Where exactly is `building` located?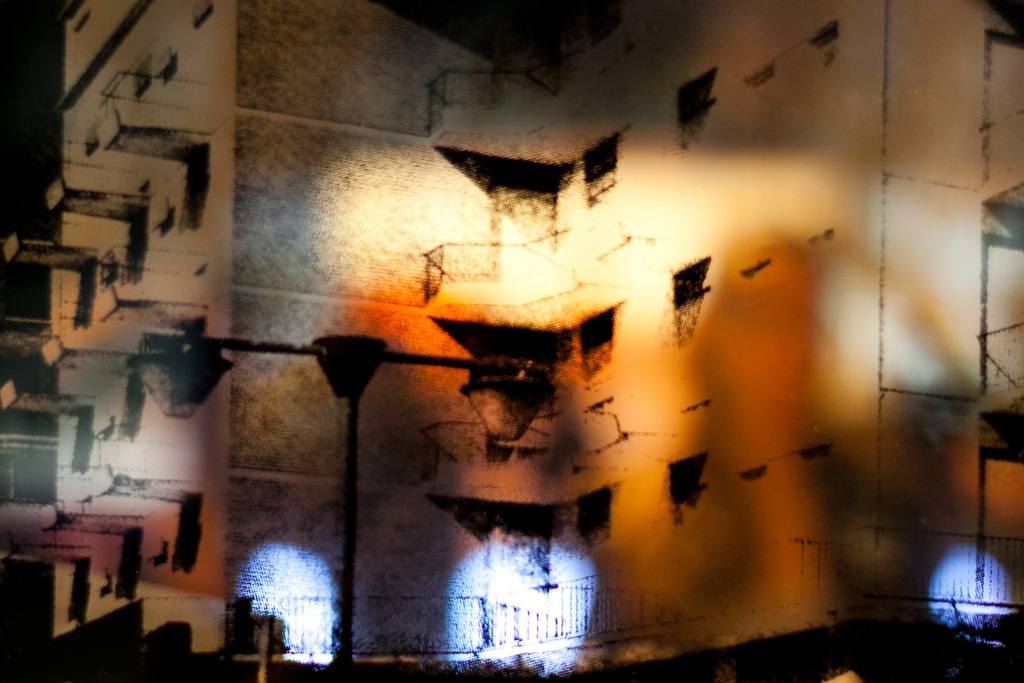
Its bounding box is bbox=[0, 5, 1023, 682].
